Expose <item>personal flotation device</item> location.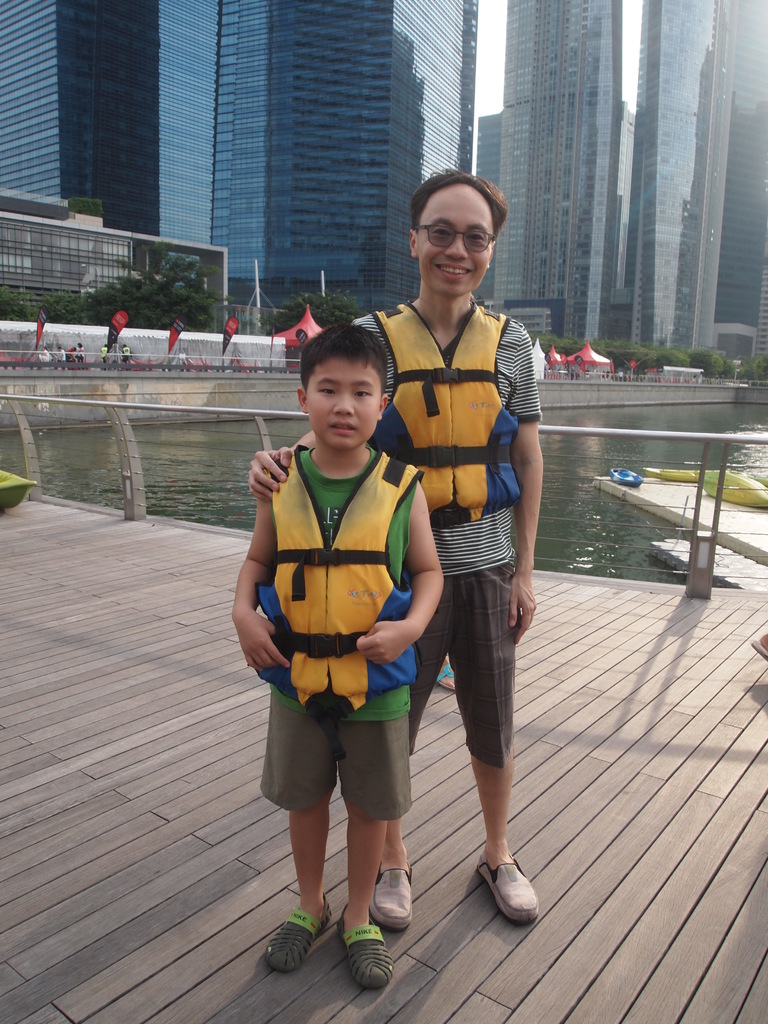
Exposed at bbox(257, 443, 422, 723).
